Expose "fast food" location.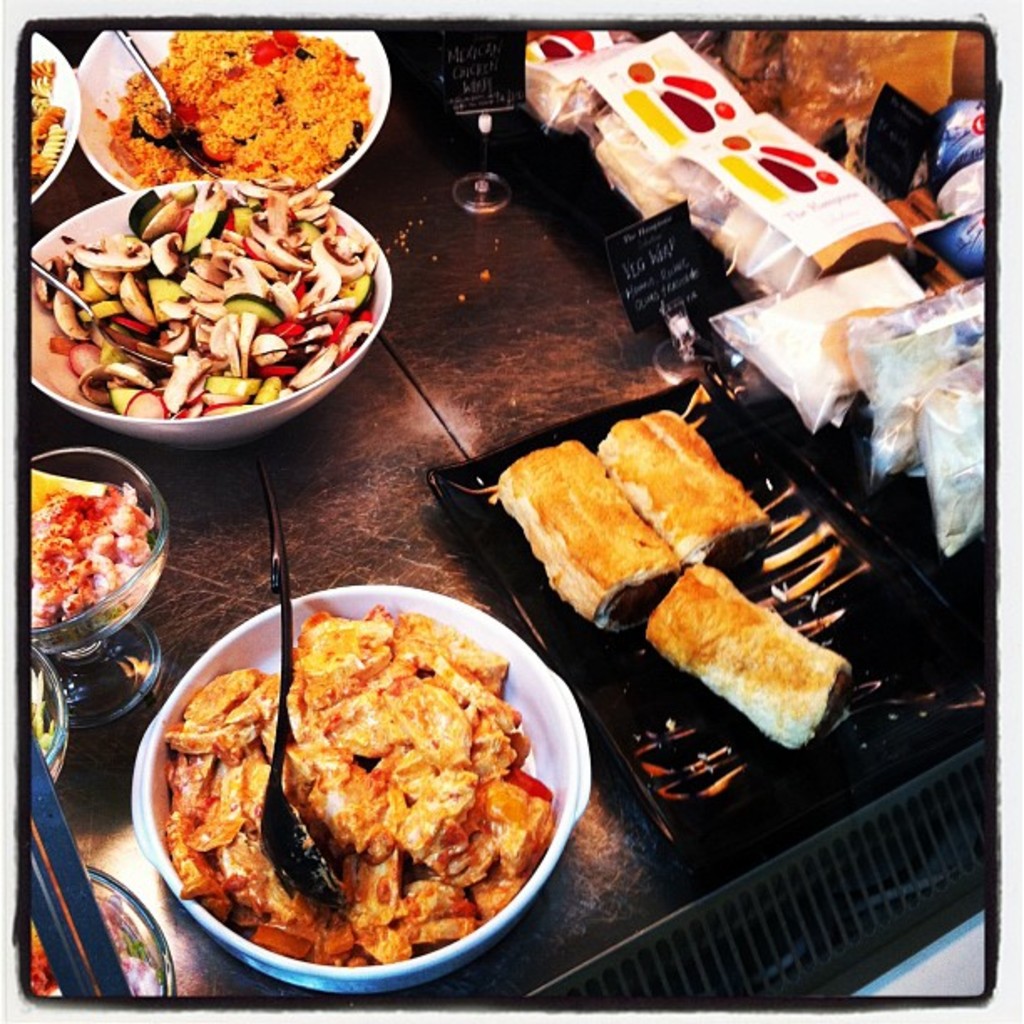
Exposed at x1=142 y1=594 x2=577 y2=959.
